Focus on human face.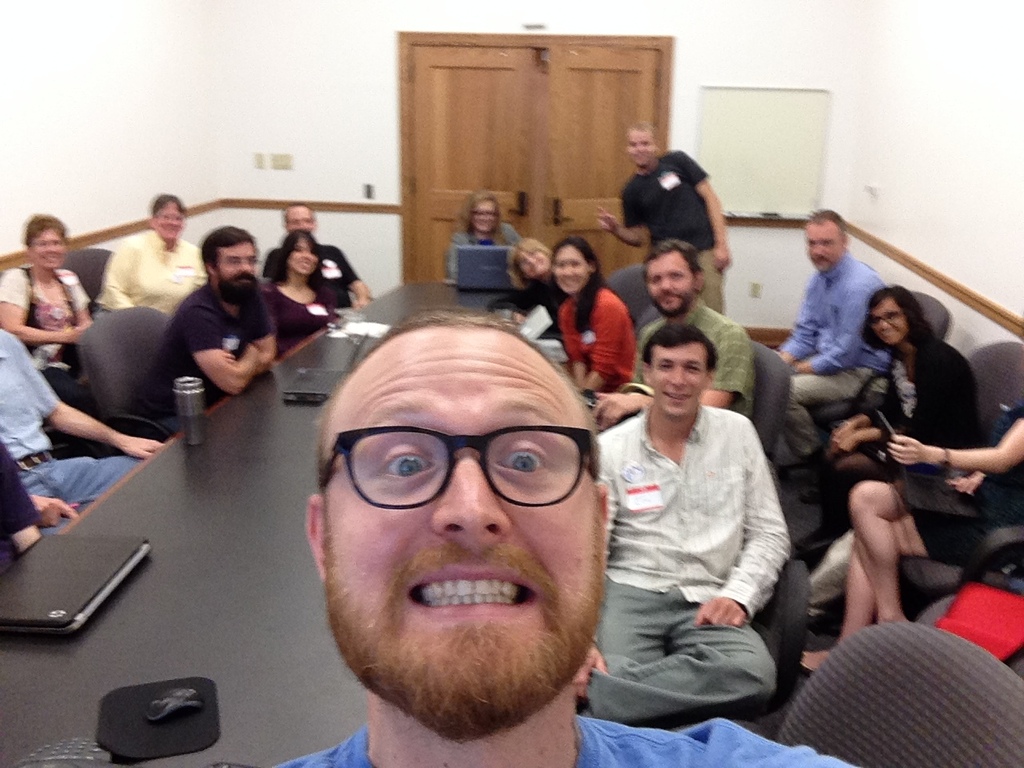
Focused at [326,328,598,690].
